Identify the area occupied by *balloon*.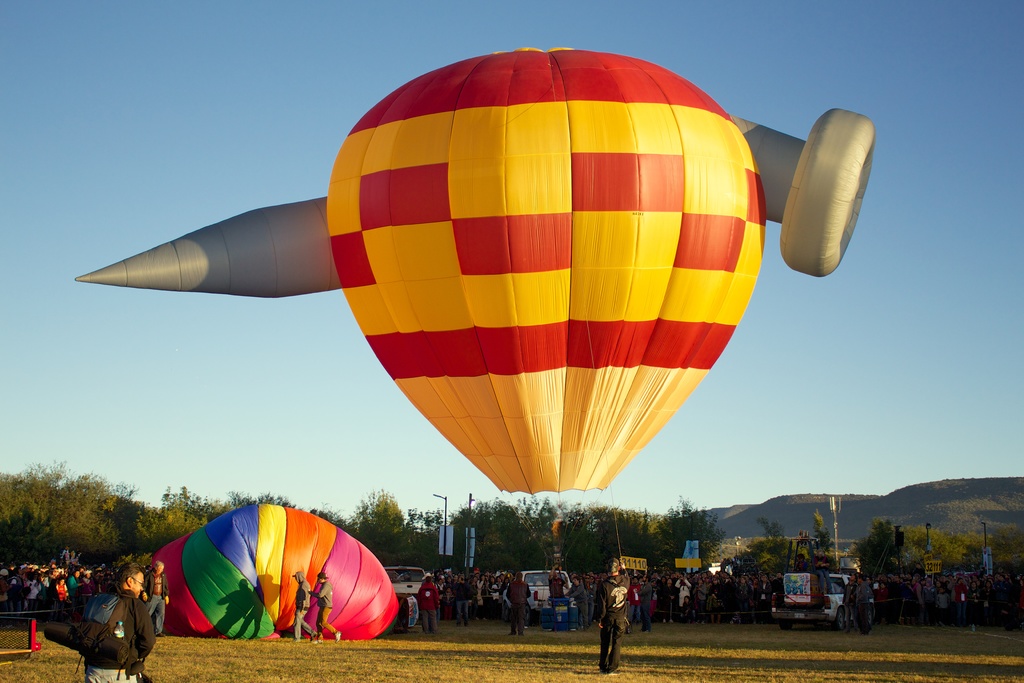
Area: [x1=75, y1=43, x2=879, y2=497].
